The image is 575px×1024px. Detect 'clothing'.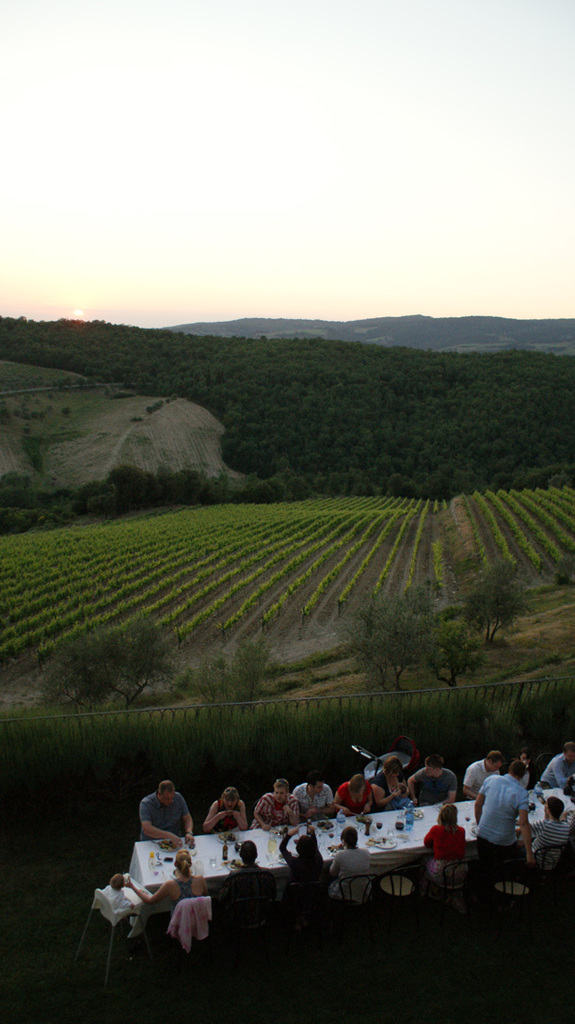
Detection: box(295, 785, 335, 821).
